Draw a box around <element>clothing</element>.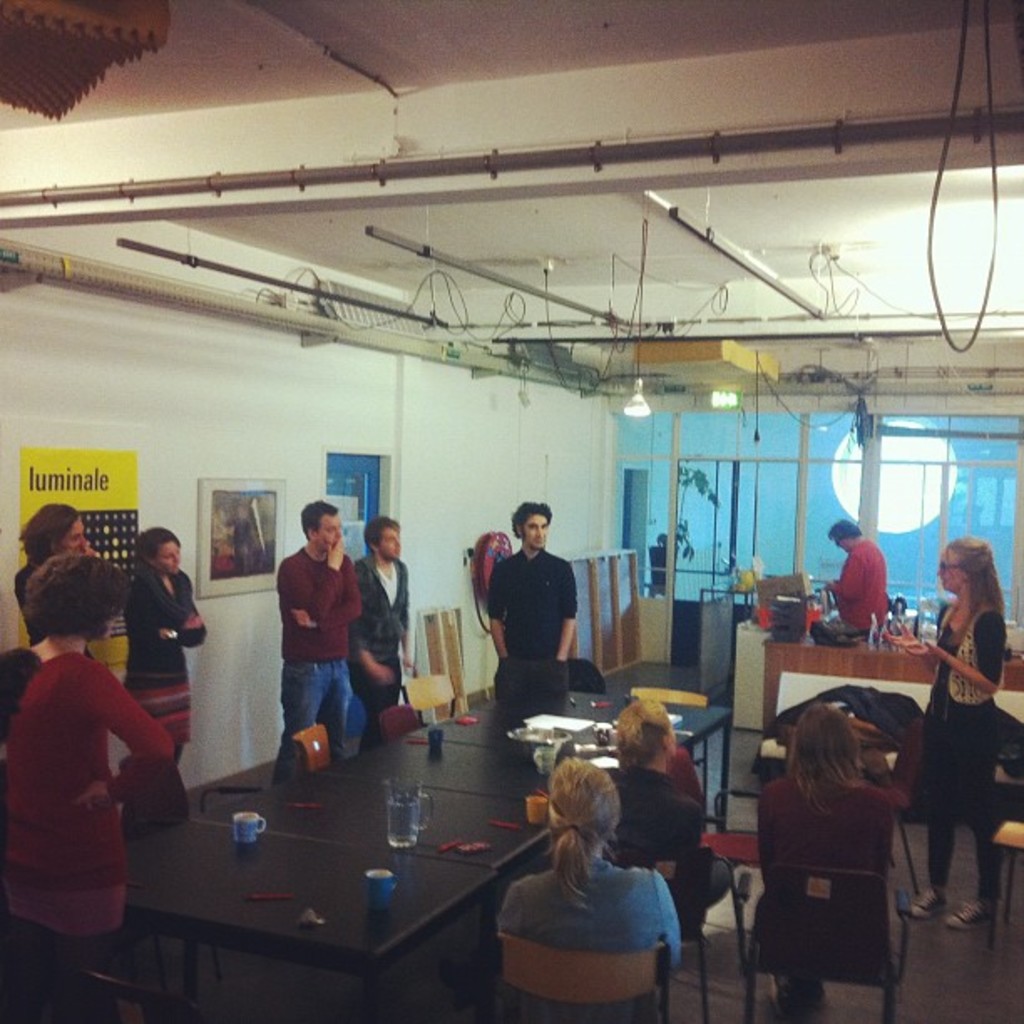
753:773:899:899.
